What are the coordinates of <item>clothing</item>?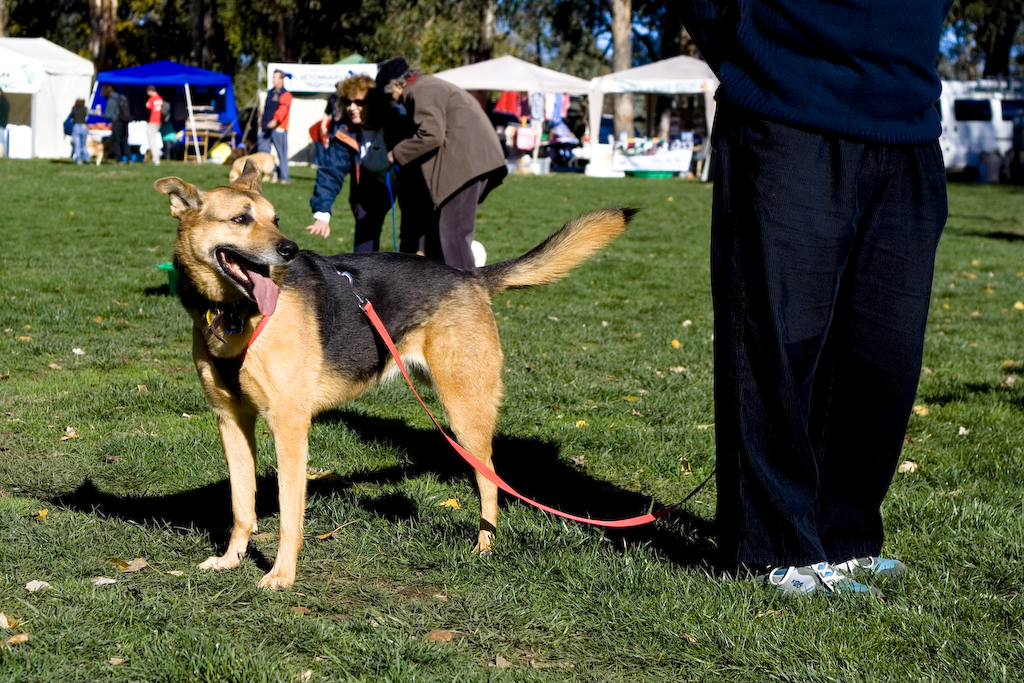
bbox=[669, 0, 960, 576].
